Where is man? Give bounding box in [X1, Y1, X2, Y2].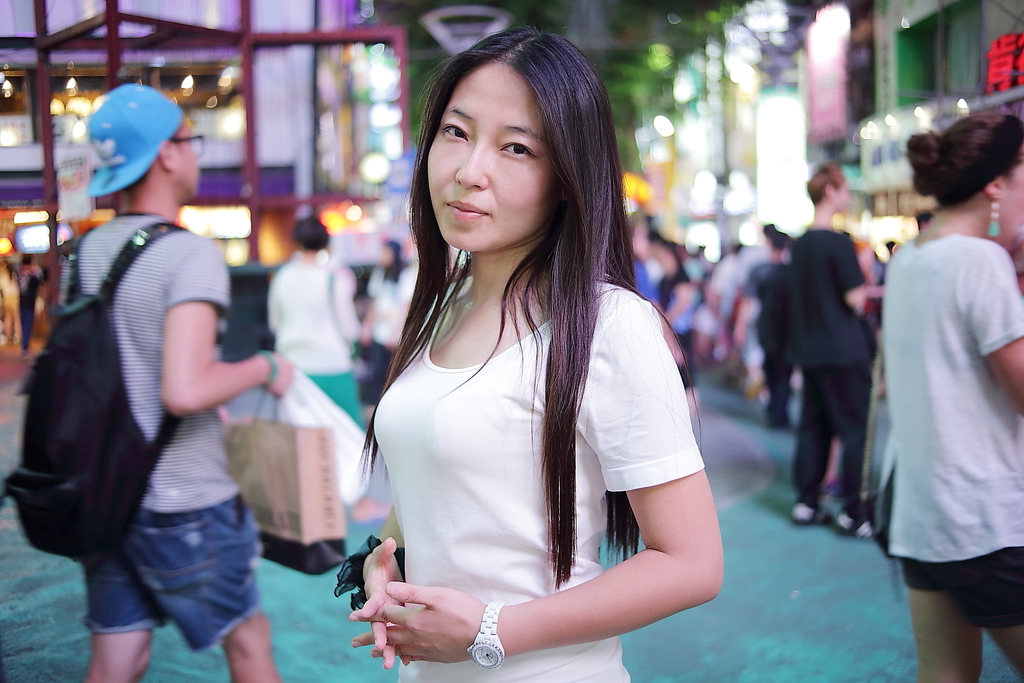
[49, 80, 291, 682].
